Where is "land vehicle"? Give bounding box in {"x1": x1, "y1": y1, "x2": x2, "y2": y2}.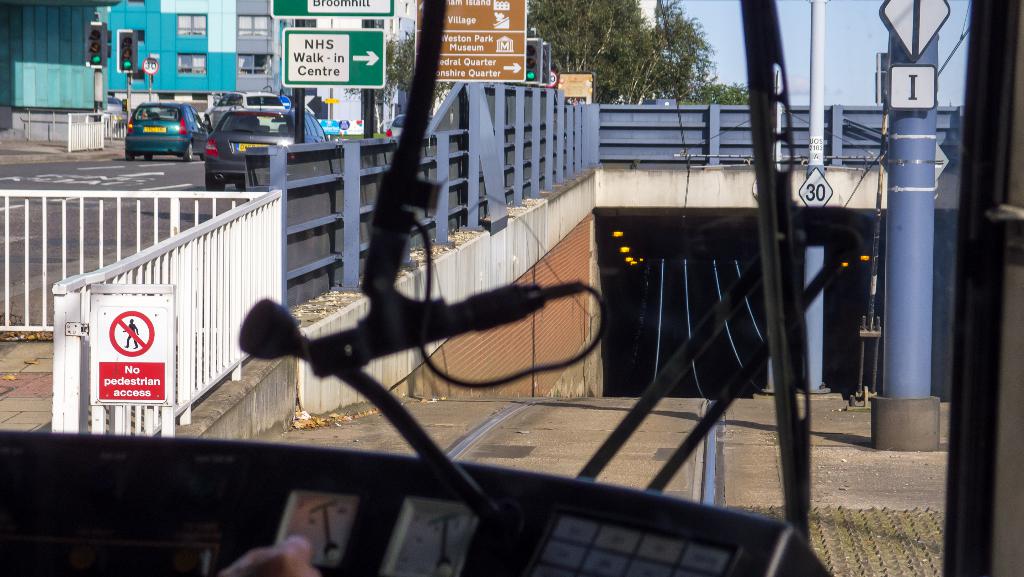
{"x1": 388, "y1": 114, "x2": 406, "y2": 136}.
